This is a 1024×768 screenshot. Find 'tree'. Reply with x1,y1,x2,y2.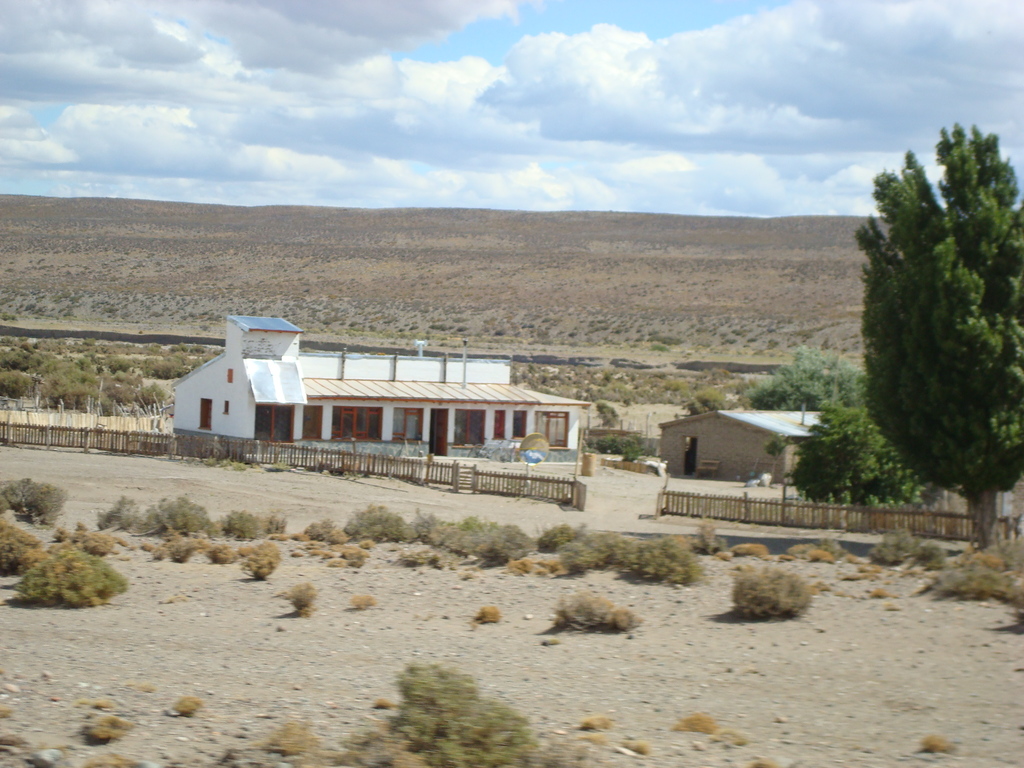
679,387,730,414.
